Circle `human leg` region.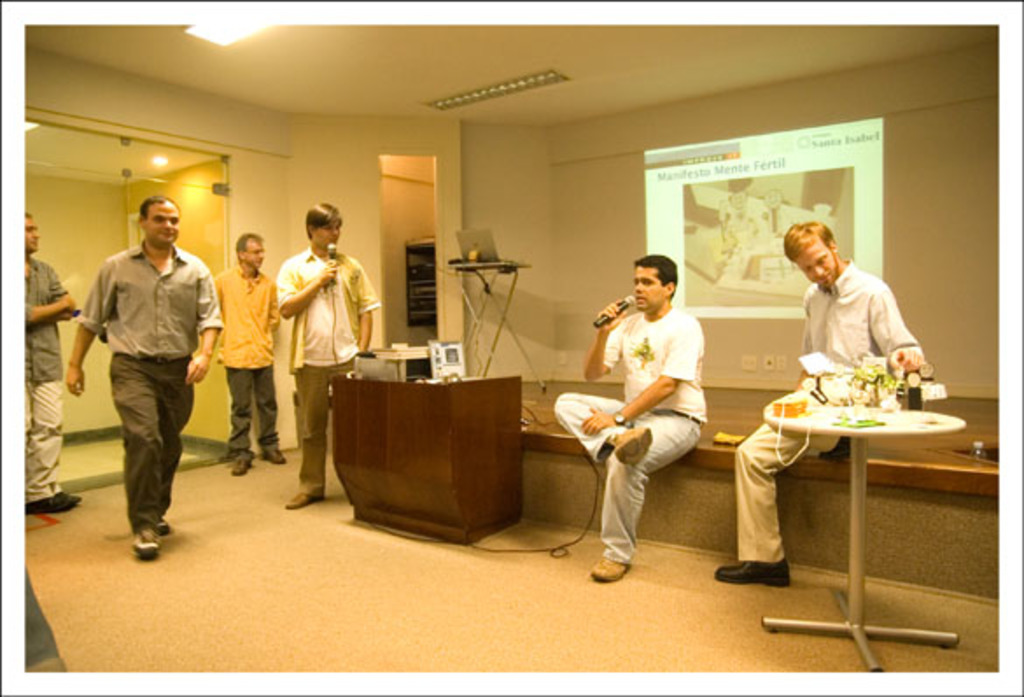
Region: x1=250 y1=364 x2=287 y2=459.
